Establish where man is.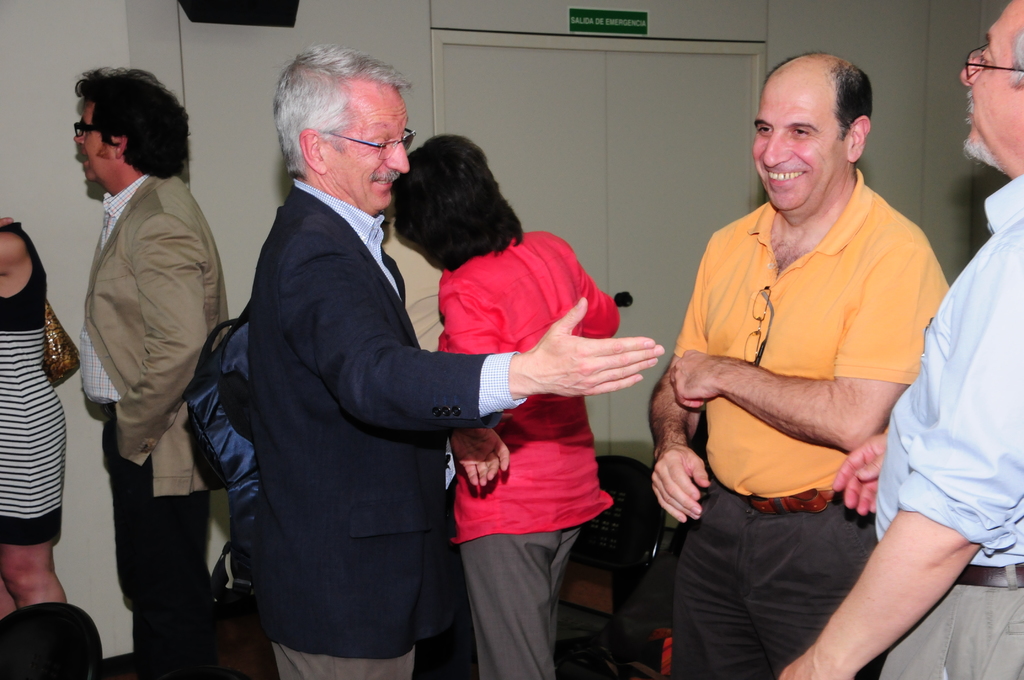
Established at [780,0,1023,679].
